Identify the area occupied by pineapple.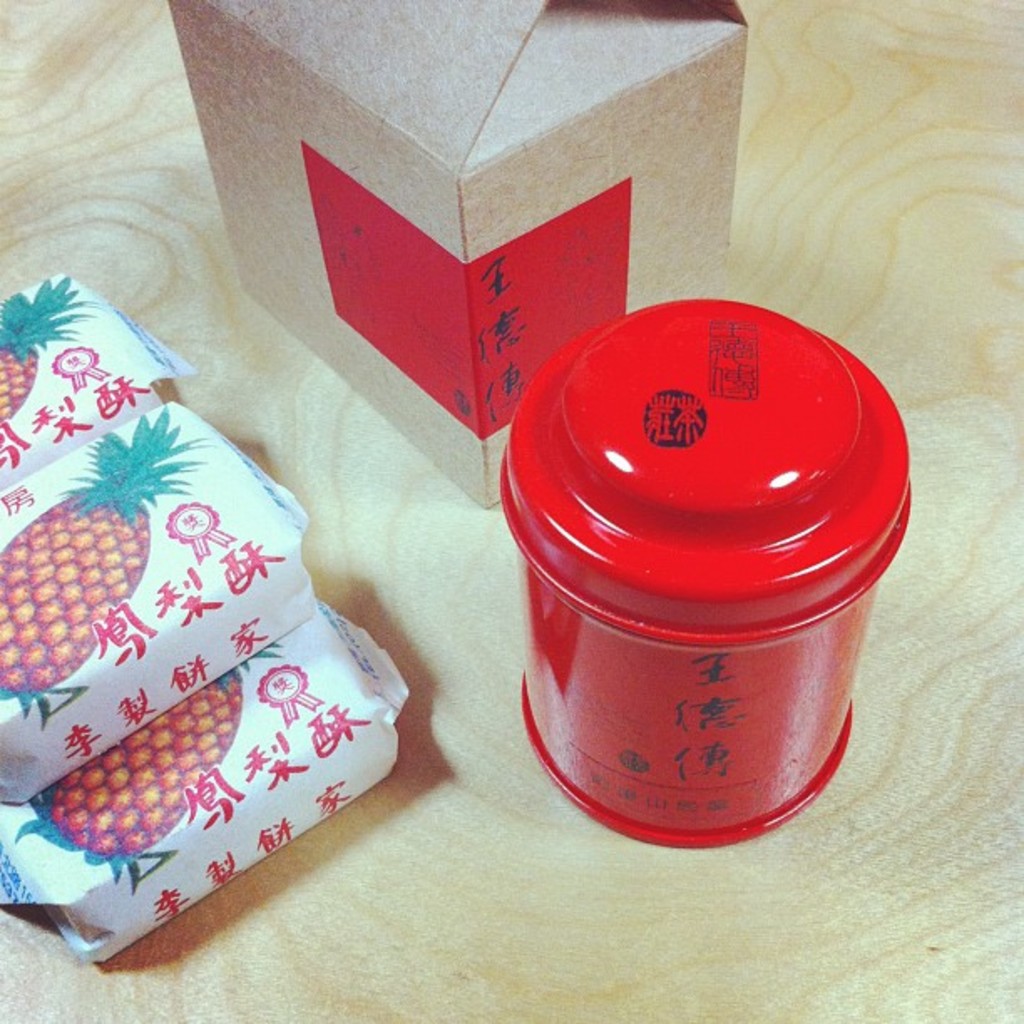
Area: bbox(17, 641, 288, 858).
